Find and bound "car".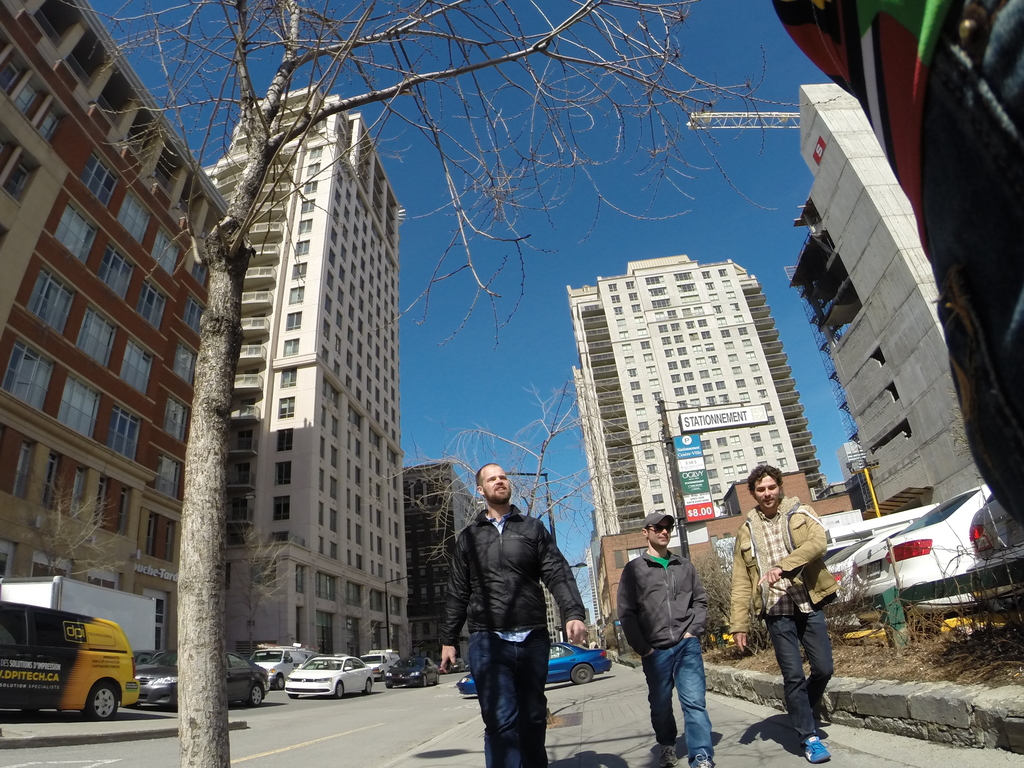
Bound: 133:650:268:706.
